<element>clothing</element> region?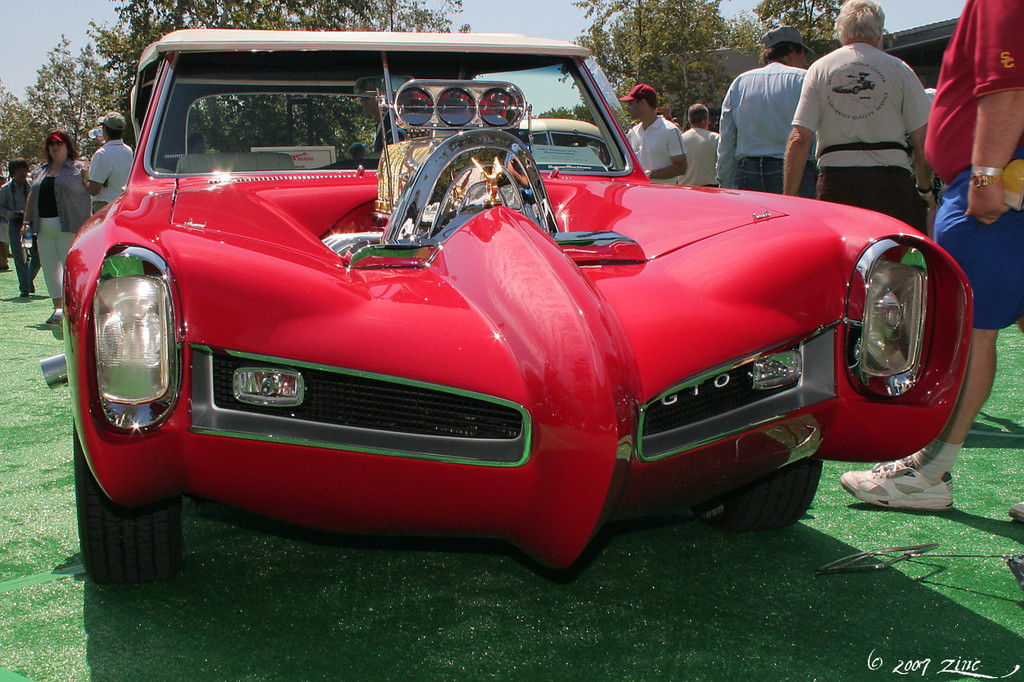
Rect(793, 46, 928, 236)
